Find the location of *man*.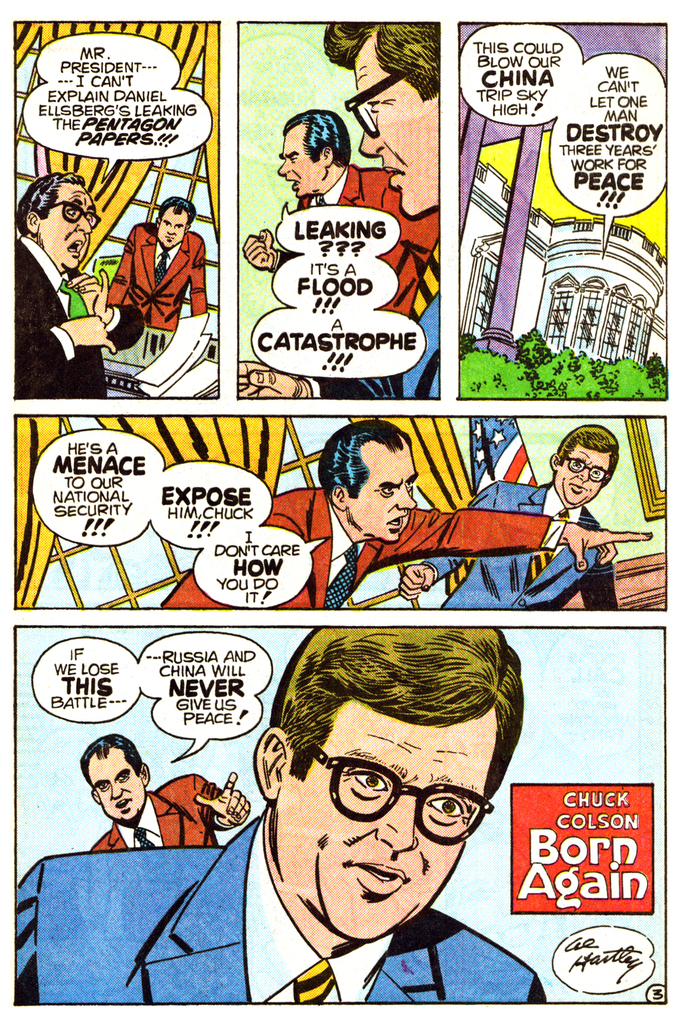
Location: [236, 12, 448, 400].
